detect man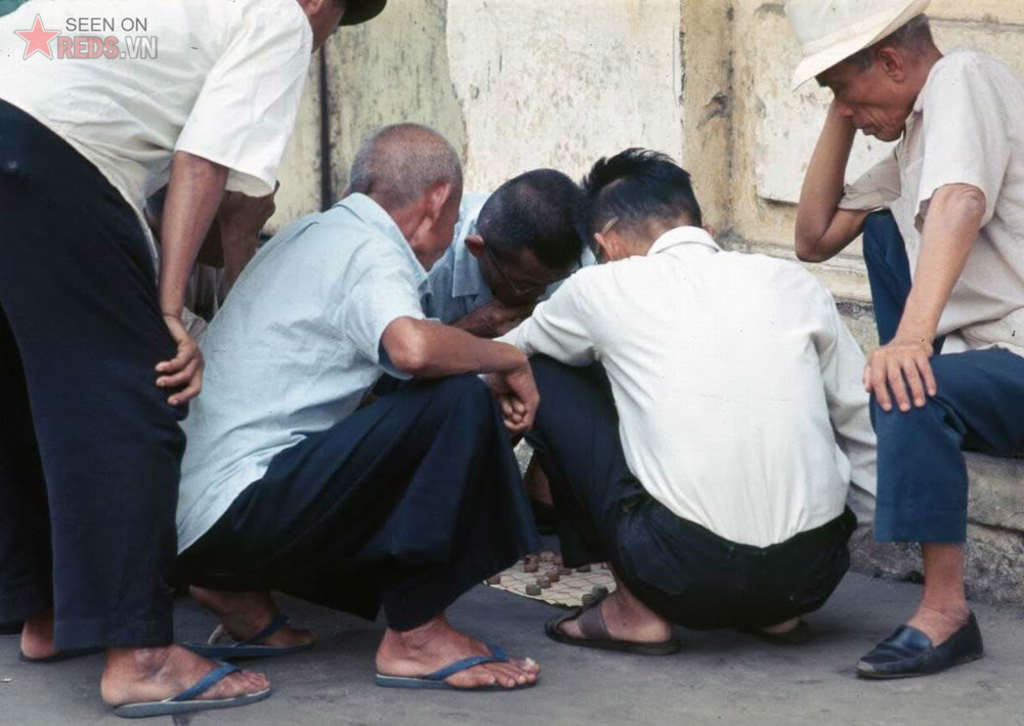
left=412, top=166, right=598, bottom=371
